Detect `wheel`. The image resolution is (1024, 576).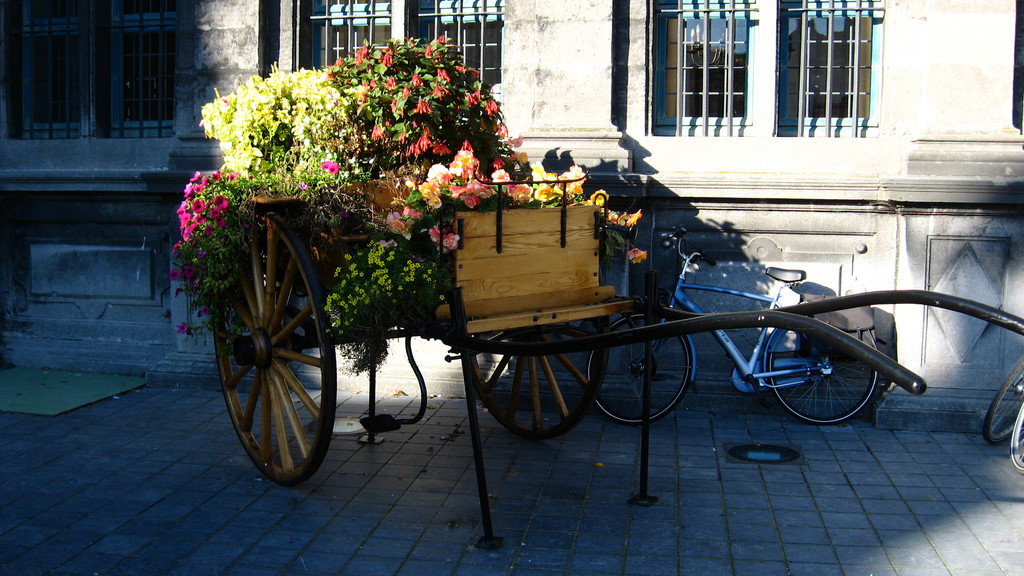
(x1=1009, y1=398, x2=1023, y2=473).
